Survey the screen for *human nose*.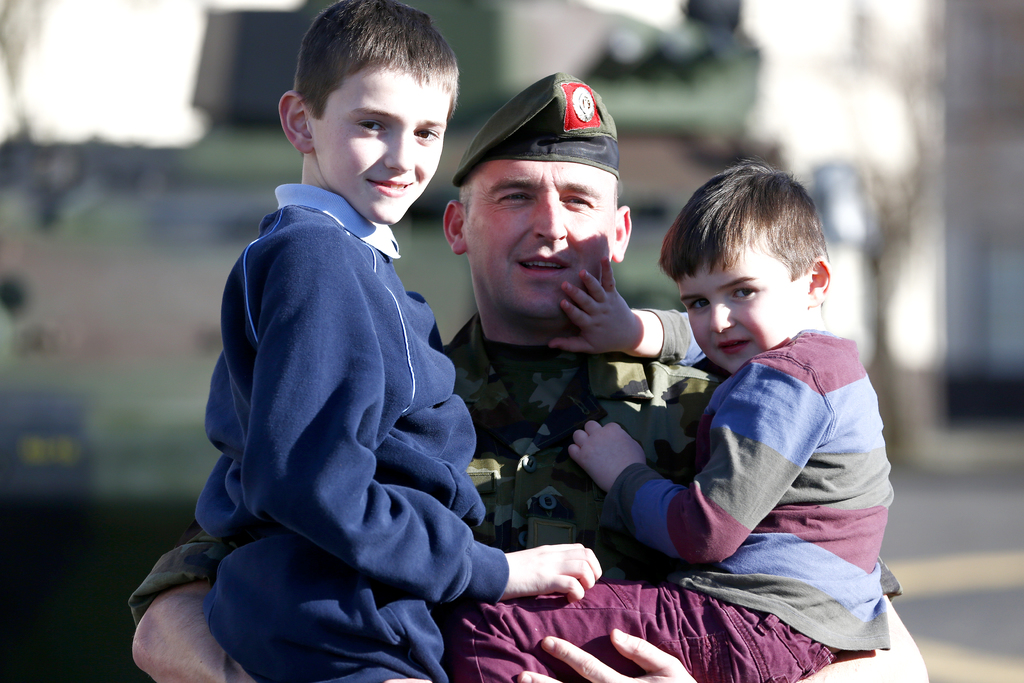
Survey found: x1=531 y1=197 x2=564 y2=240.
